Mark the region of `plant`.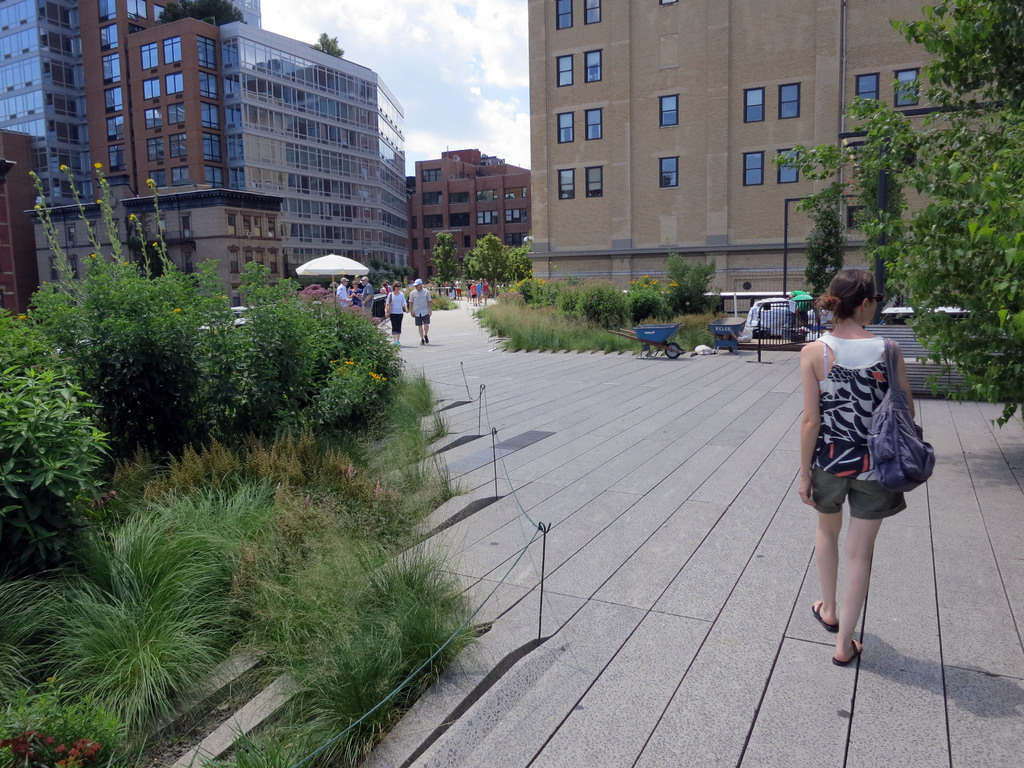
Region: 3:547:68:726.
